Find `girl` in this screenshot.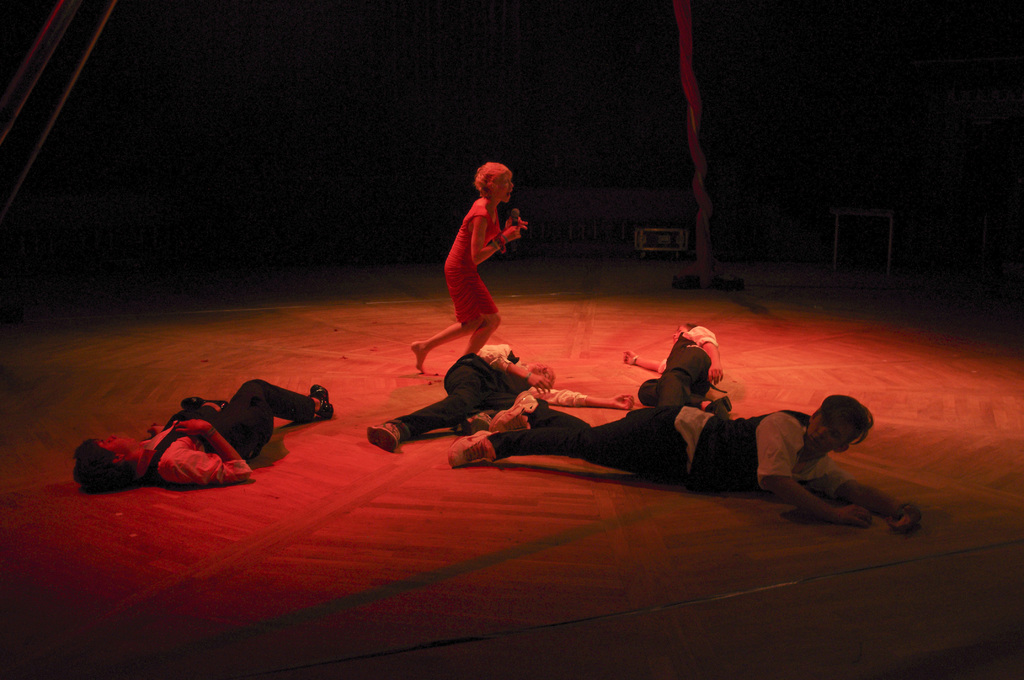
The bounding box for `girl` is {"x1": 412, "y1": 159, "x2": 530, "y2": 374}.
